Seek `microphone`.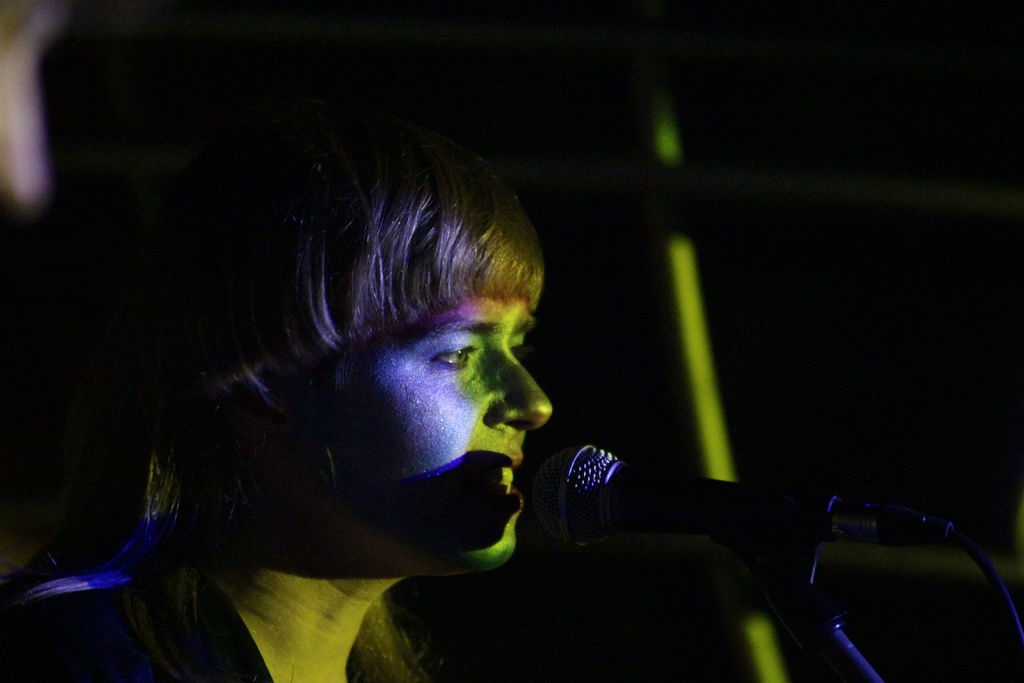
<region>515, 440, 771, 570</region>.
